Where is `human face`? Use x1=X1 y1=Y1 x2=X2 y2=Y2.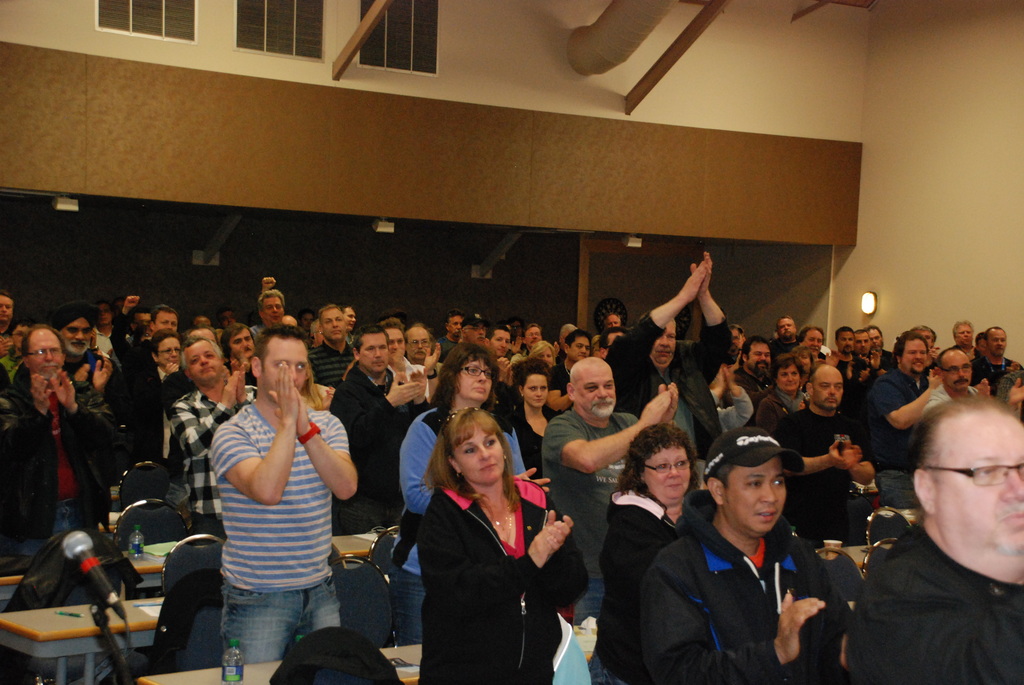
x1=861 y1=333 x2=873 y2=354.
